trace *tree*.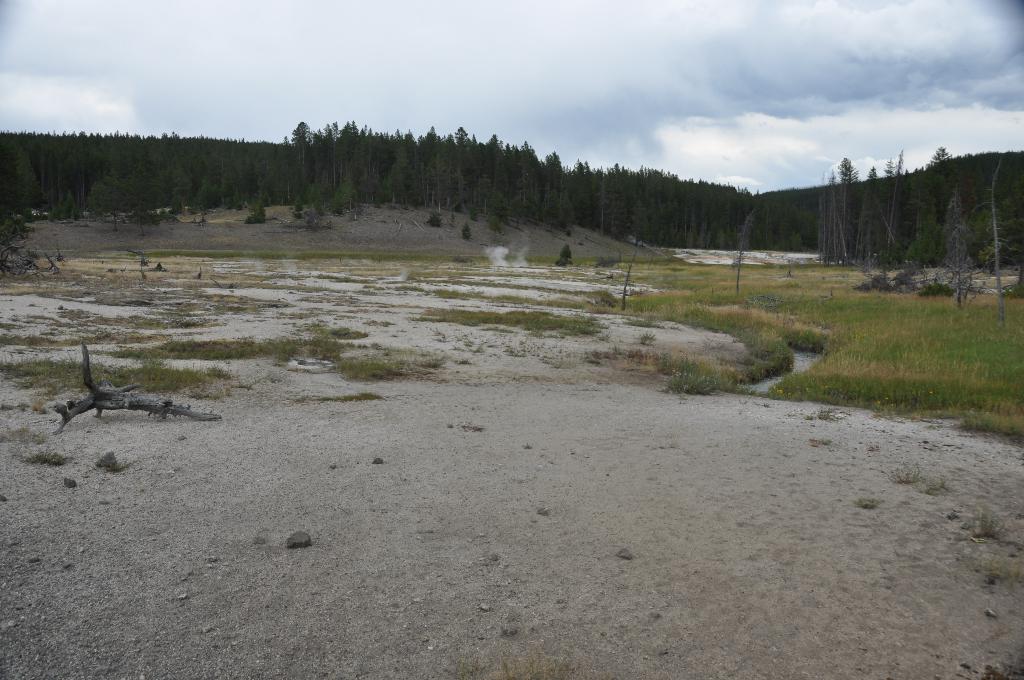
Traced to rect(837, 158, 860, 264).
